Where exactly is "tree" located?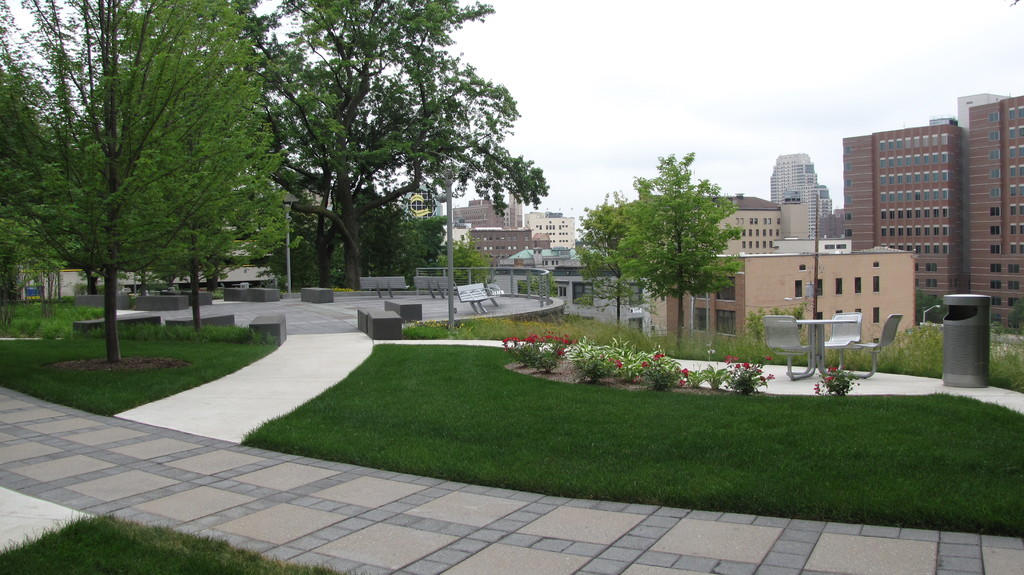
Its bounding box is rect(582, 186, 650, 334).
